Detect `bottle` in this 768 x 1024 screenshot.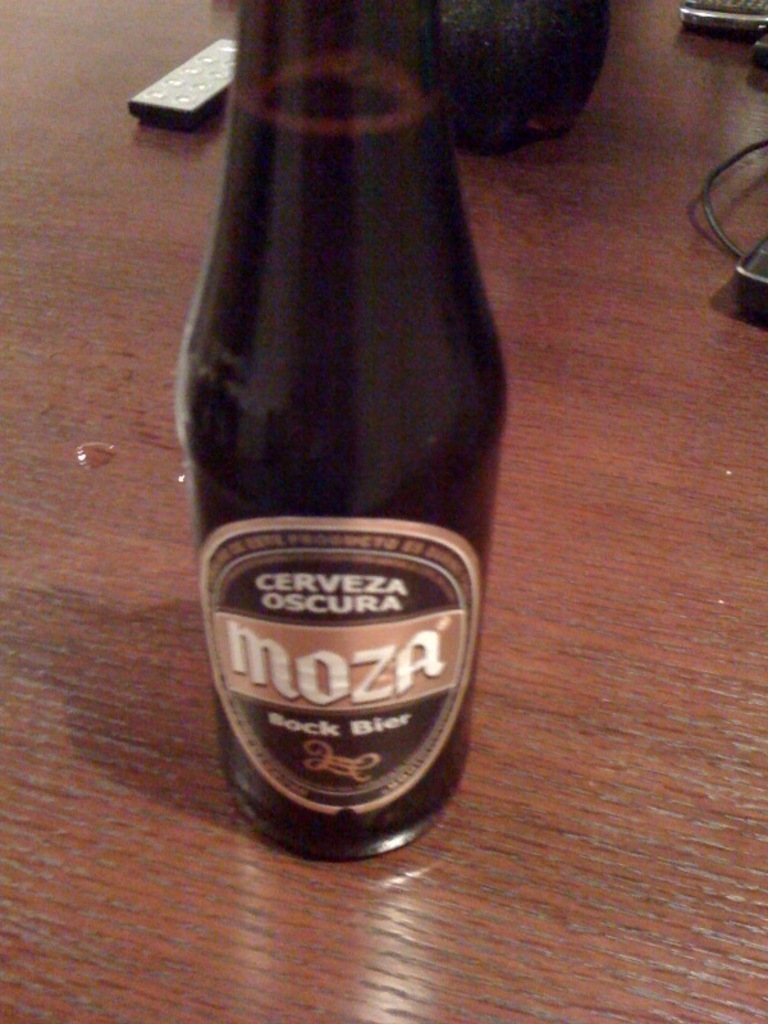
Detection: 173/0/507/860.
